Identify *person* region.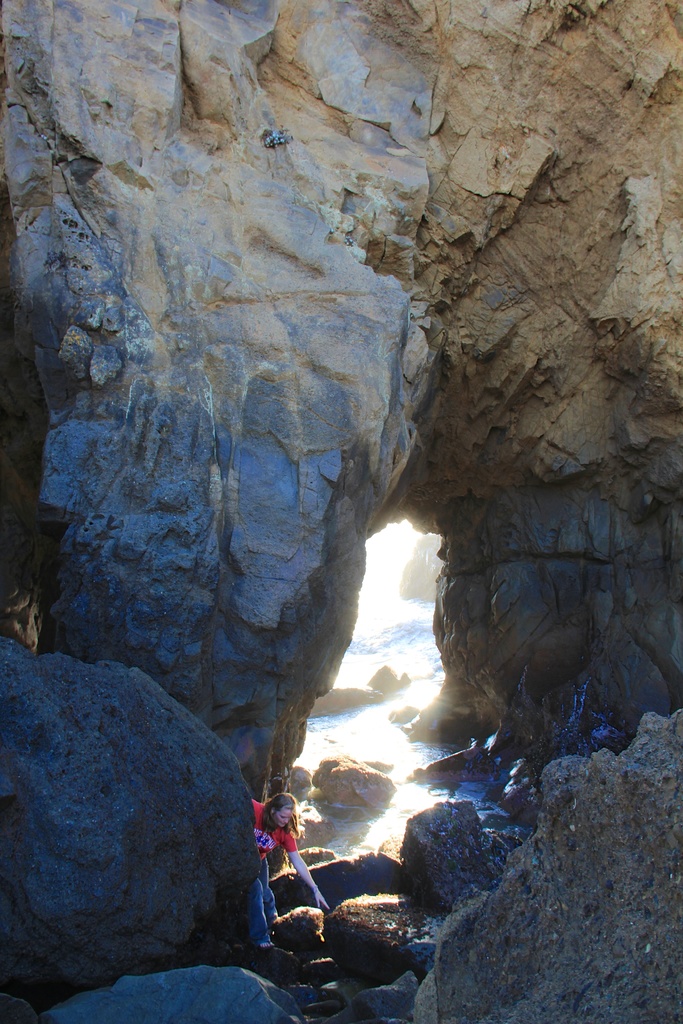
Region: locate(249, 788, 331, 950).
